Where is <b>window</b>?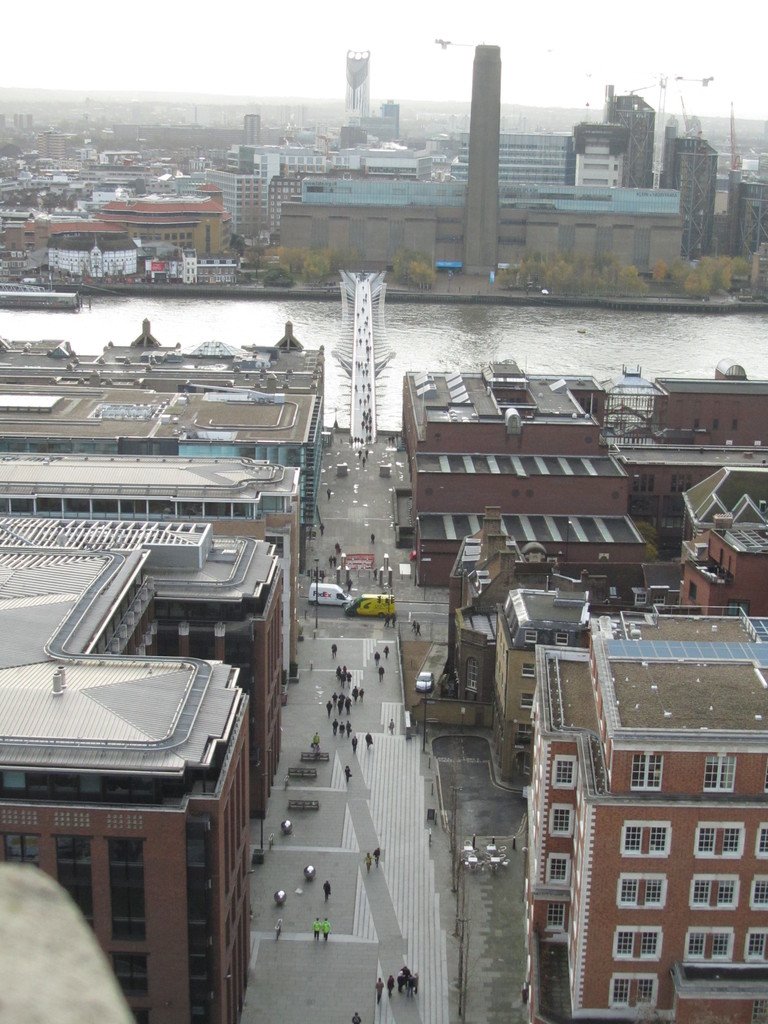
locate(748, 874, 767, 913).
